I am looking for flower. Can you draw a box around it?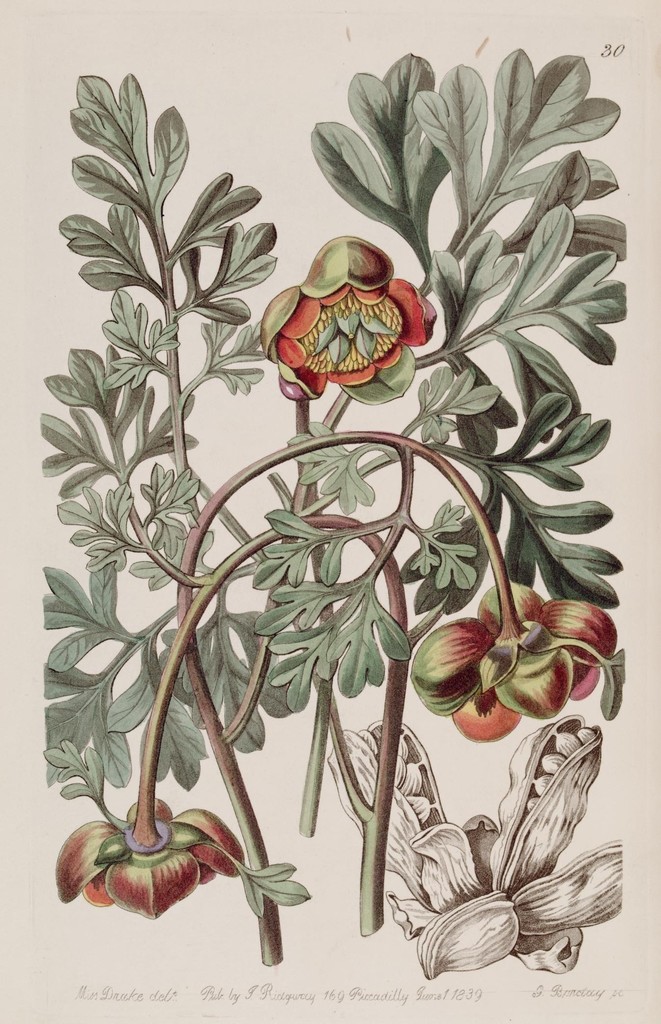
Sure, the bounding box is [left=419, top=574, right=622, bottom=770].
